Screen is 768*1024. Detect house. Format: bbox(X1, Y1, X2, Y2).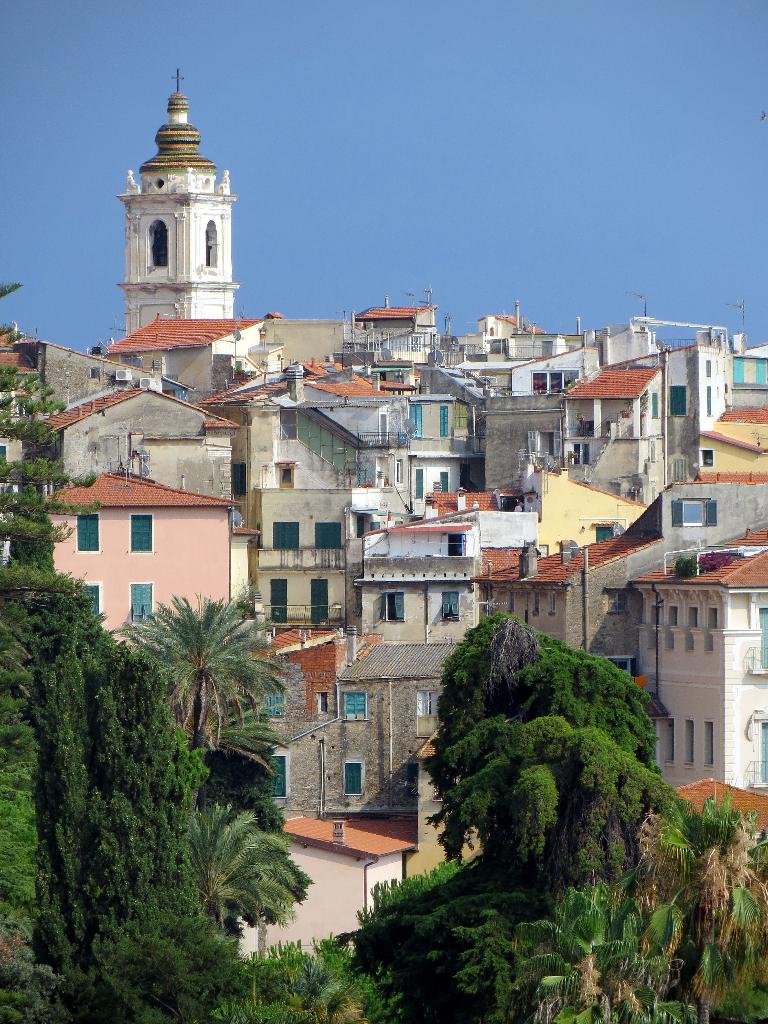
bbox(36, 467, 275, 646).
